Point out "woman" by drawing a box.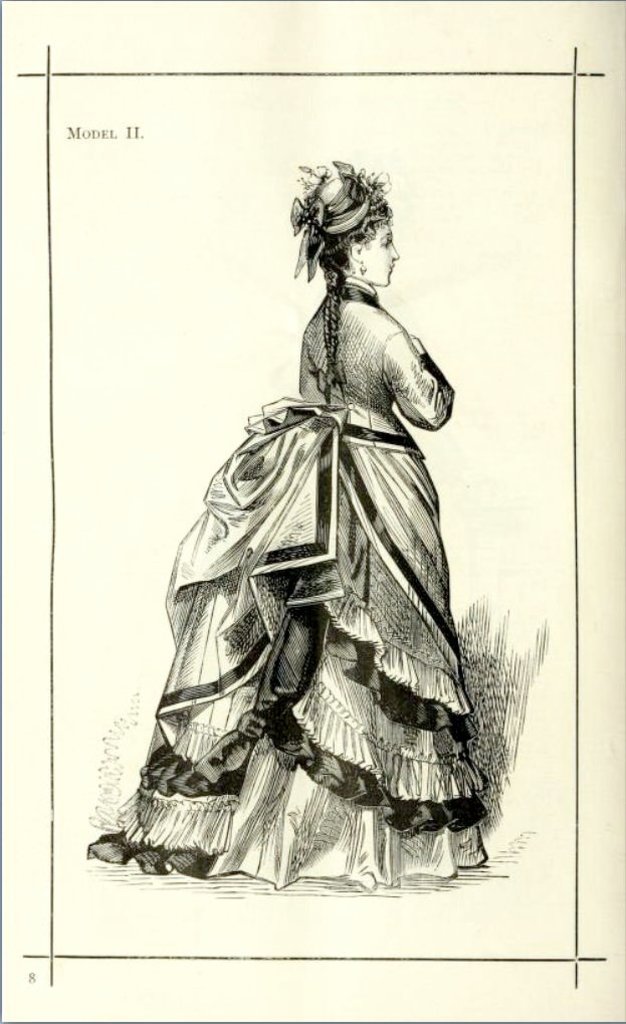
region(139, 151, 487, 882).
